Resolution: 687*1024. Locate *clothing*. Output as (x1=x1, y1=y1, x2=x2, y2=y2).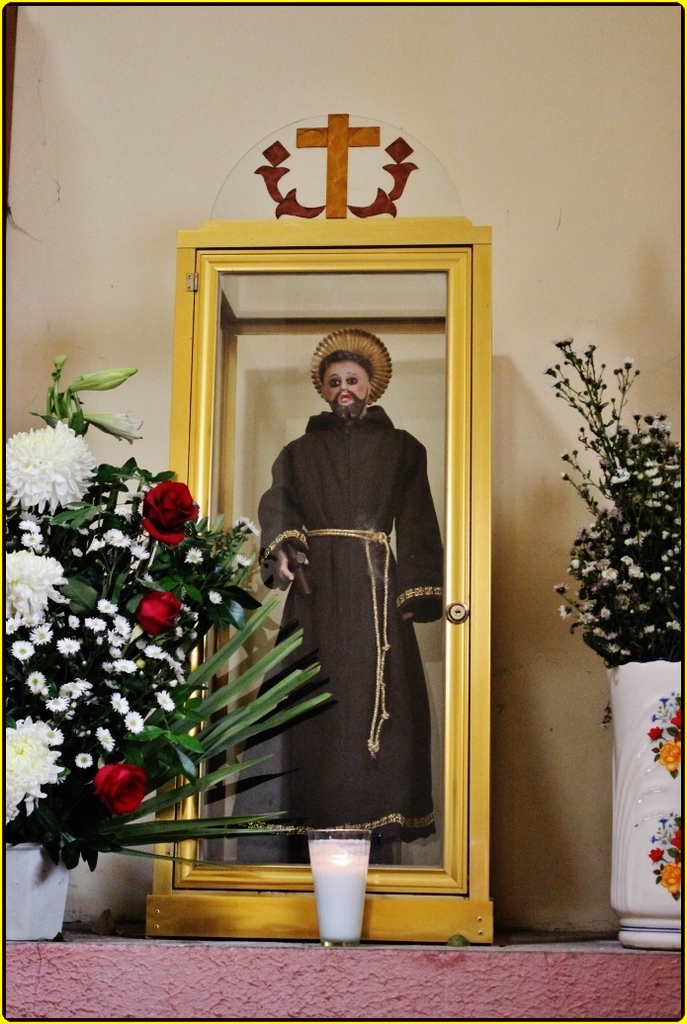
(x1=230, y1=361, x2=452, y2=862).
